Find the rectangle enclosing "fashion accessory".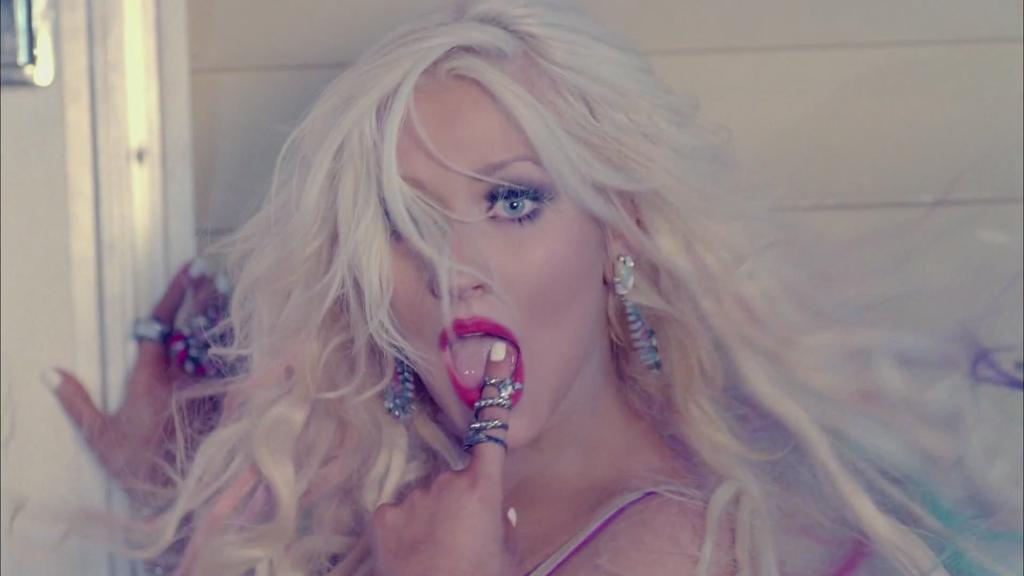
Rect(170, 314, 220, 377).
